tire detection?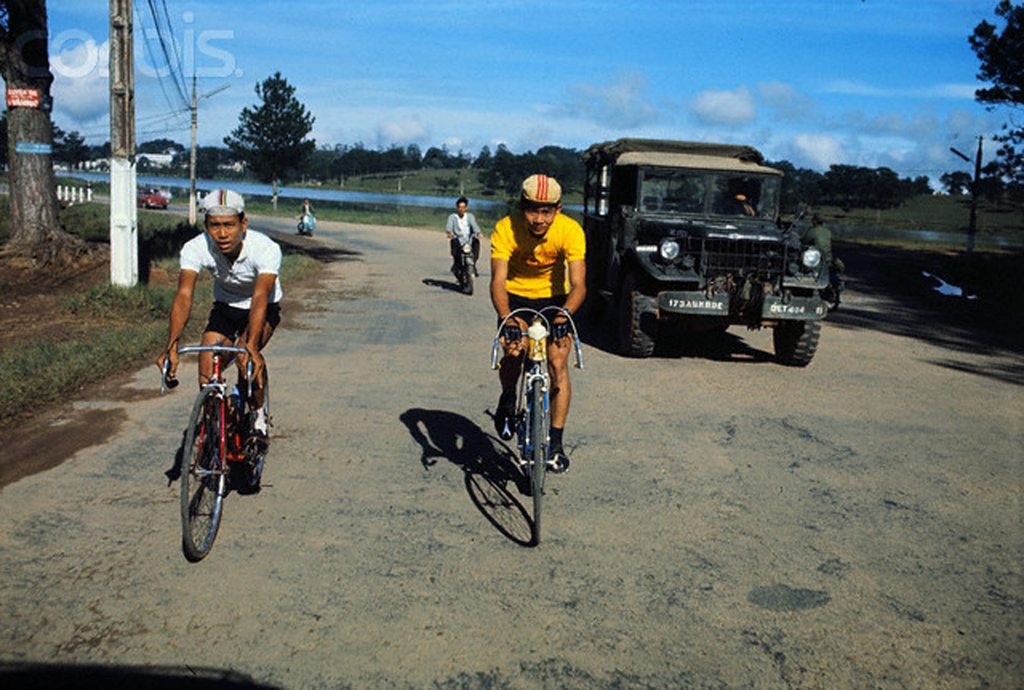
[179, 384, 229, 556]
